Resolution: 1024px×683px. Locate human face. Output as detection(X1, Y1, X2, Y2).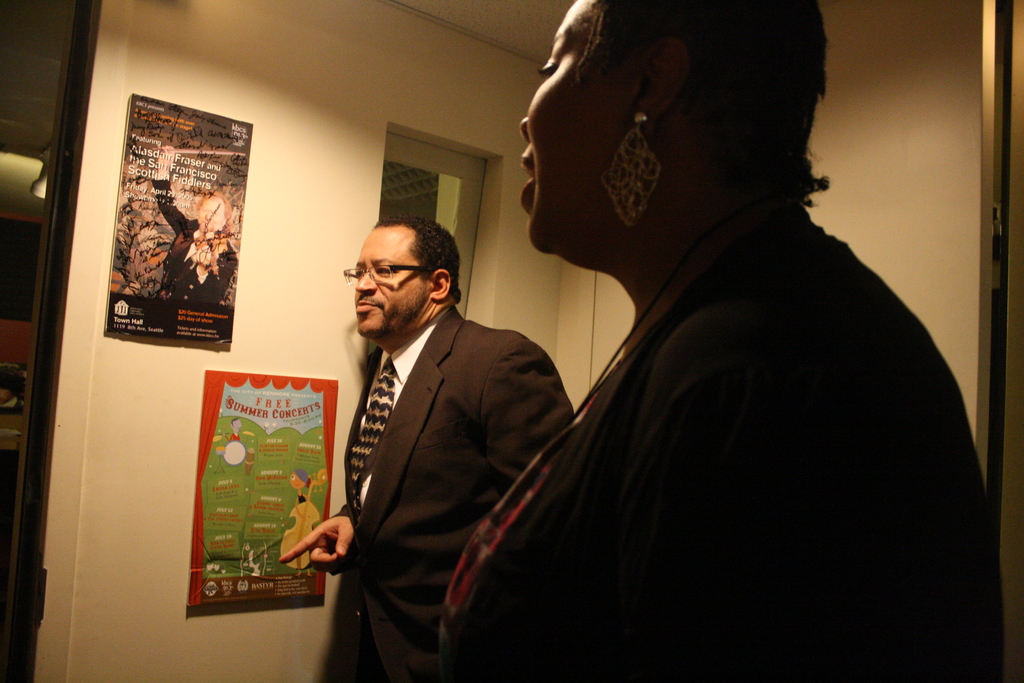
detection(517, 0, 621, 253).
